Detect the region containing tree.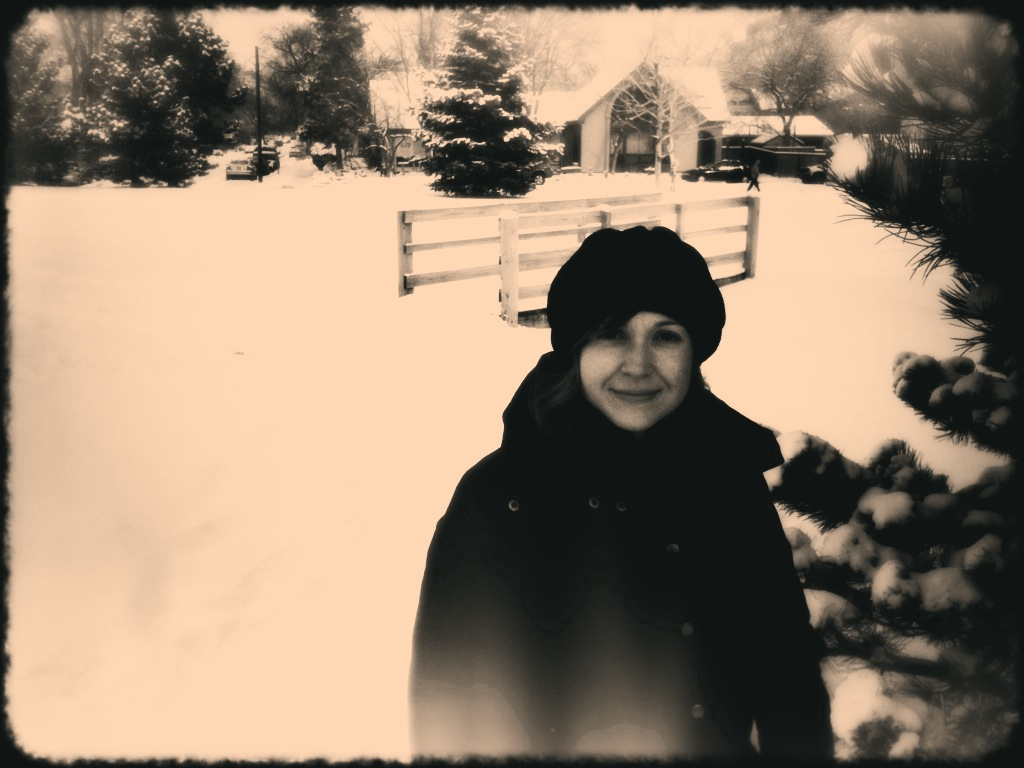
[left=295, top=3, right=377, bottom=171].
